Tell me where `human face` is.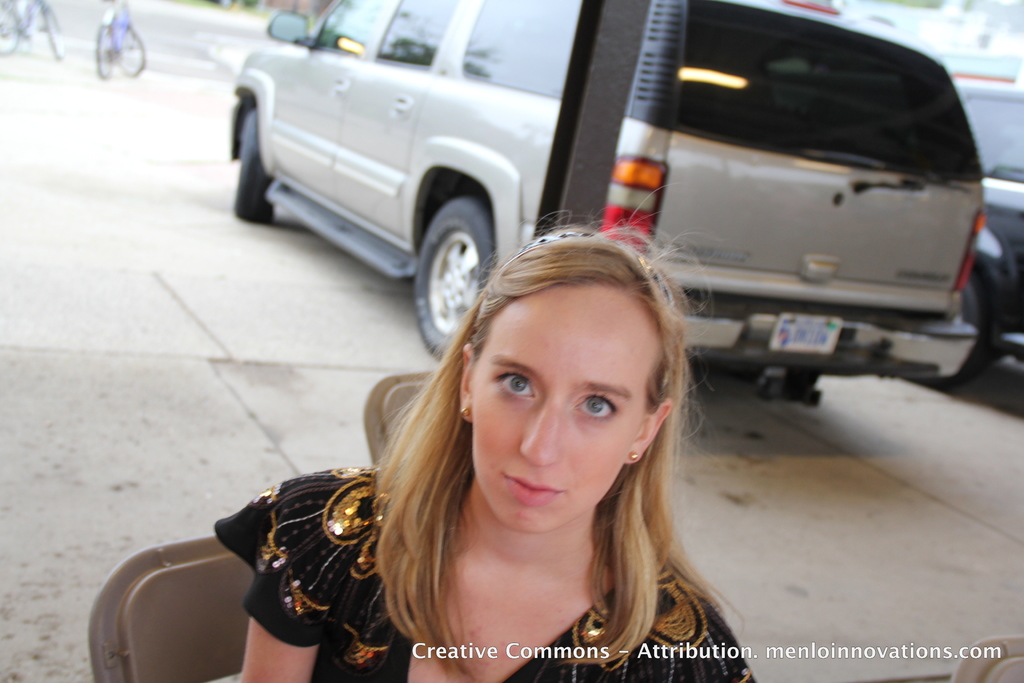
`human face` is at <box>471,283,661,520</box>.
